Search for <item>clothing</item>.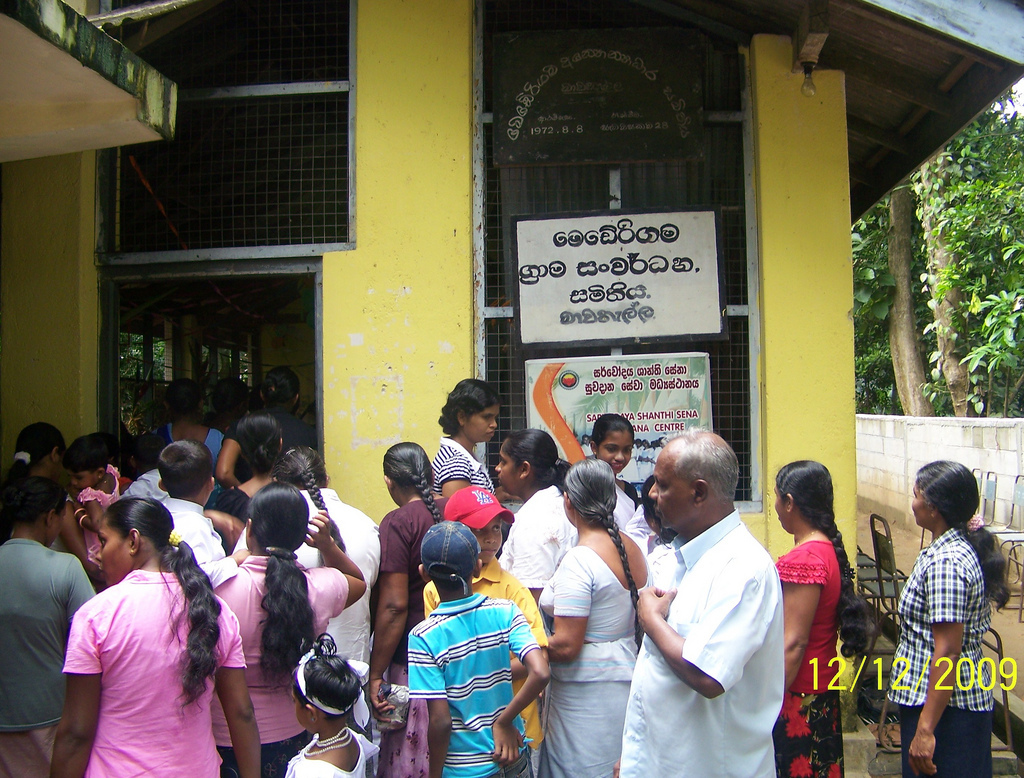
Found at {"x1": 640, "y1": 475, "x2": 806, "y2": 761}.
